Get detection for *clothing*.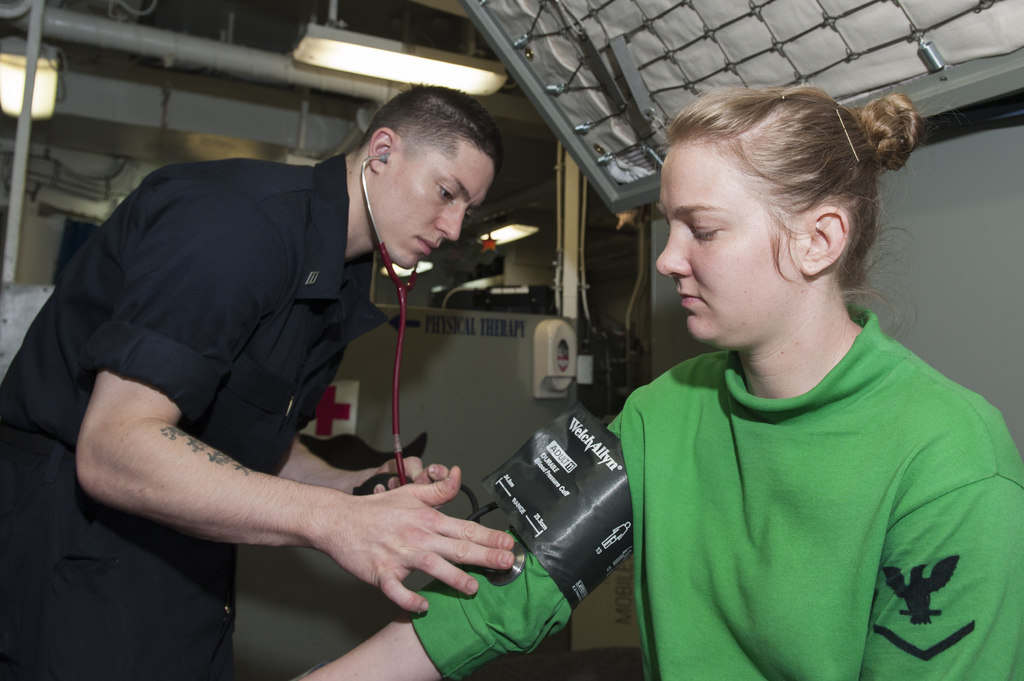
Detection: box=[0, 154, 385, 680].
